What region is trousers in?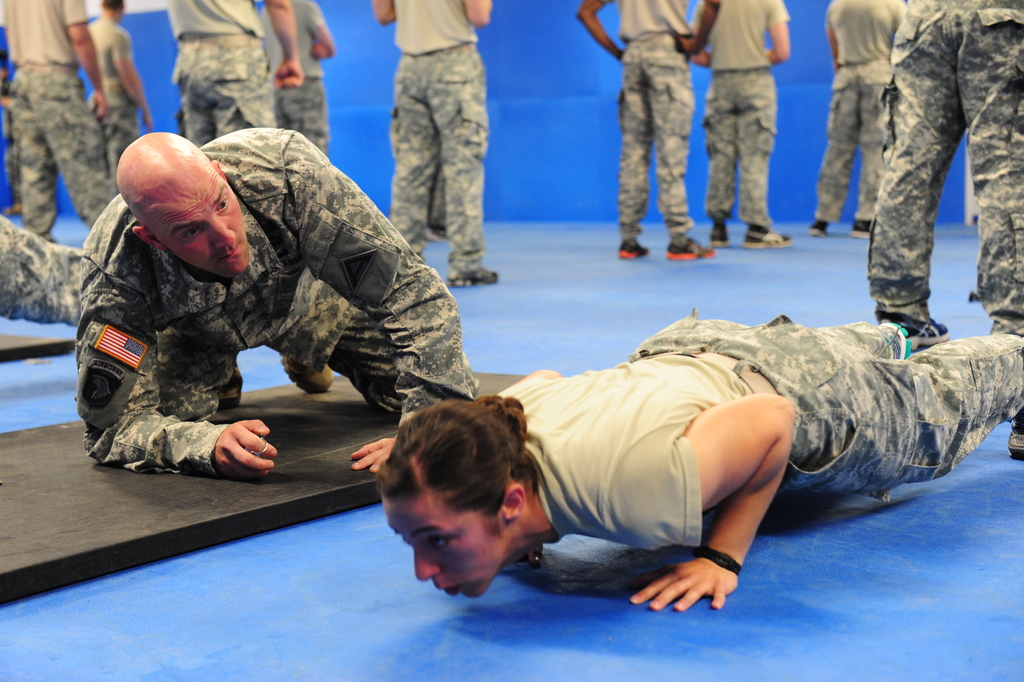
(175,31,275,143).
